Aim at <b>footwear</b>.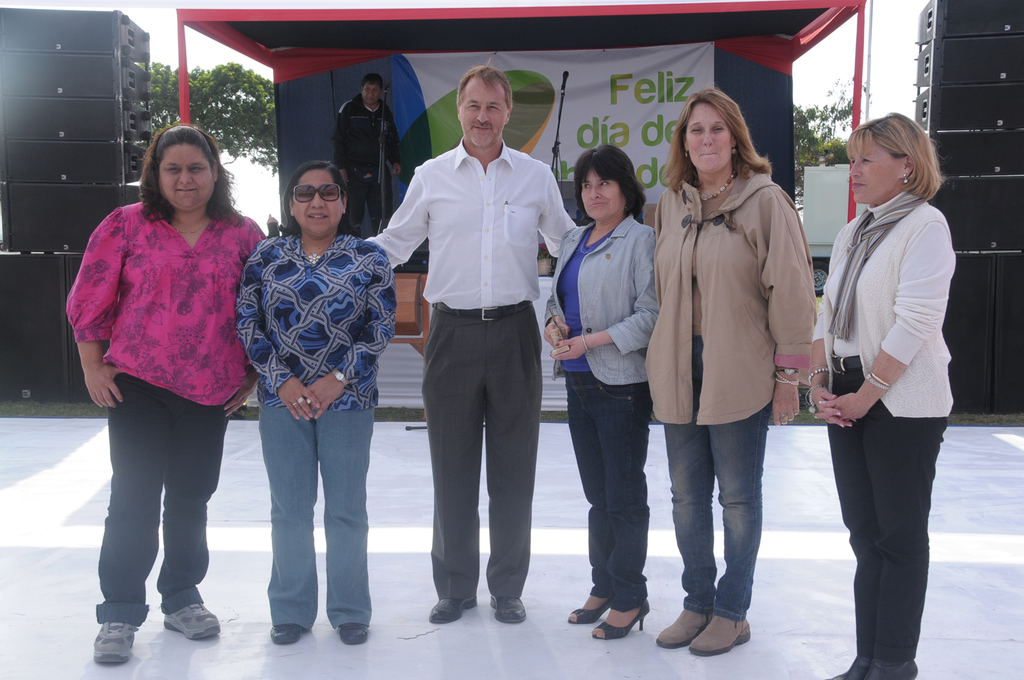
Aimed at (left=166, top=603, right=224, bottom=640).
